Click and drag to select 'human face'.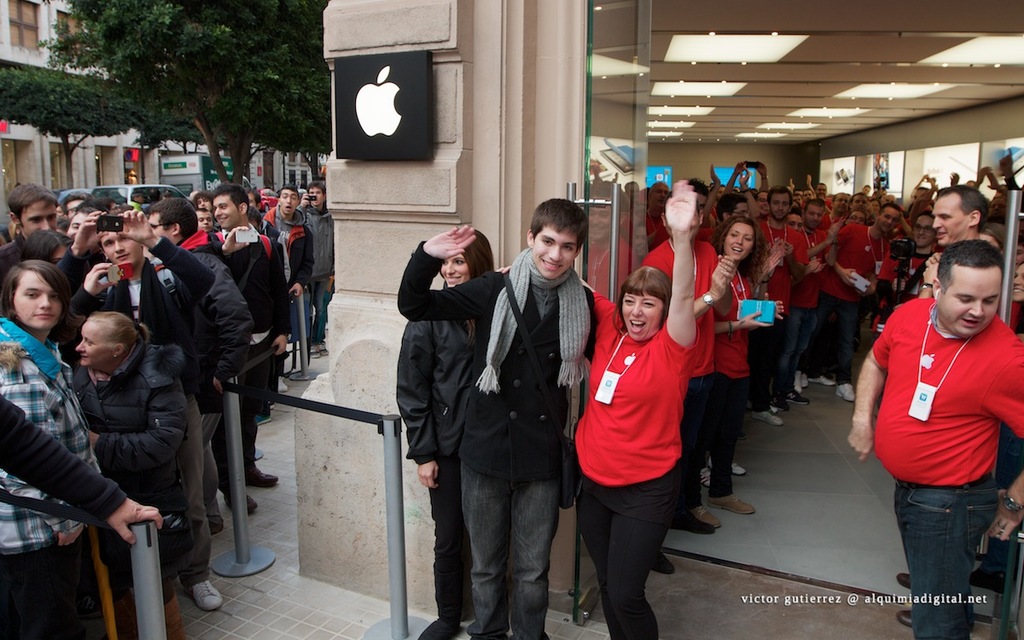
Selection: <bbox>941, 268, 998, 335</bbox>.
